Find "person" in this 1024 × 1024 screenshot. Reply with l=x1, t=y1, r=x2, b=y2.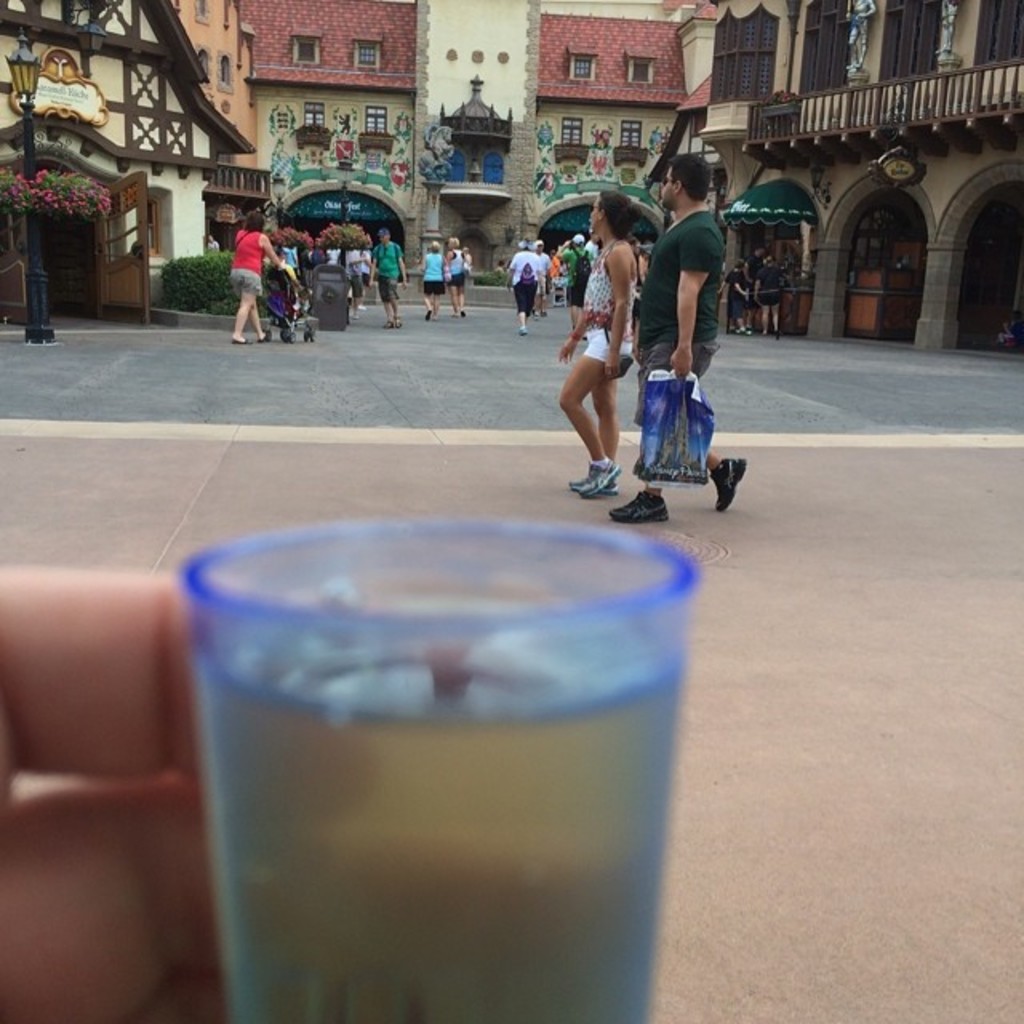
l=443, t=227, r=474, b=323.
